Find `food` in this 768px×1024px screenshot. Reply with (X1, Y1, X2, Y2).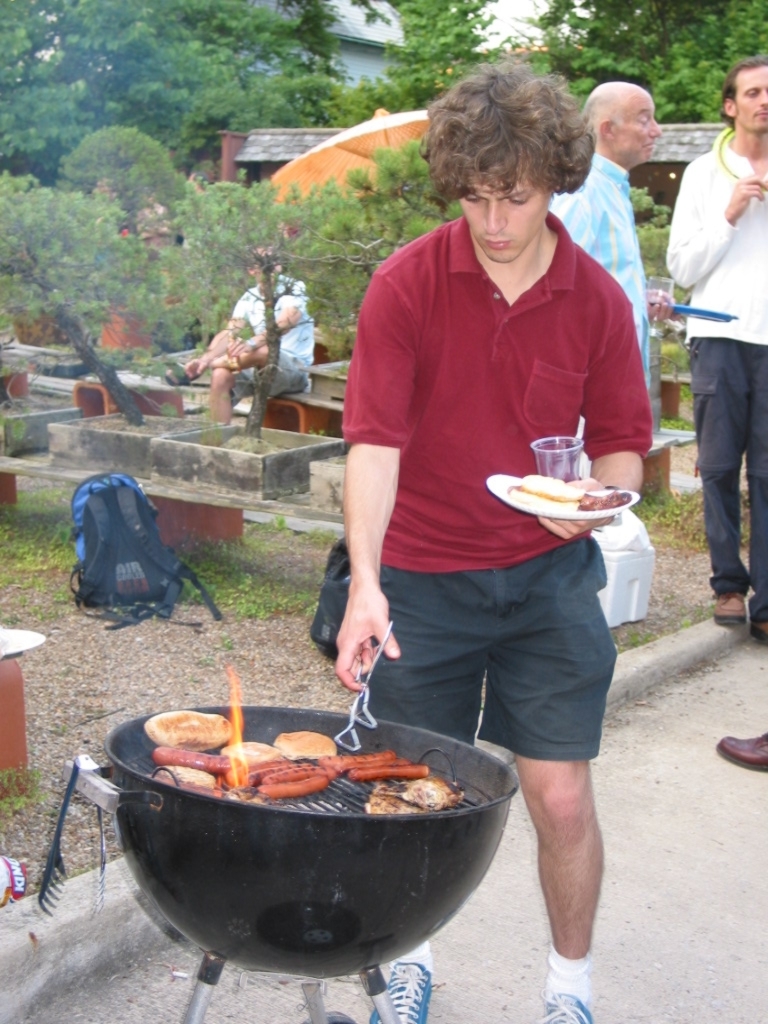
(147, 699, 232, 753).
